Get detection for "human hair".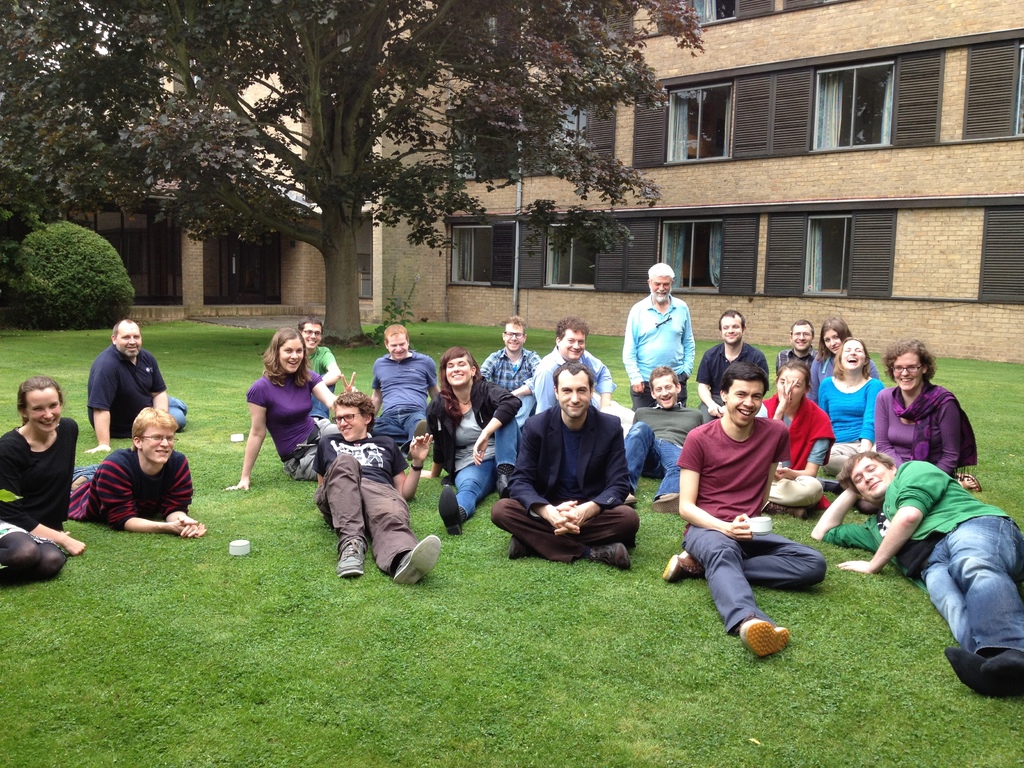
Detection: (382,323,410,339).
